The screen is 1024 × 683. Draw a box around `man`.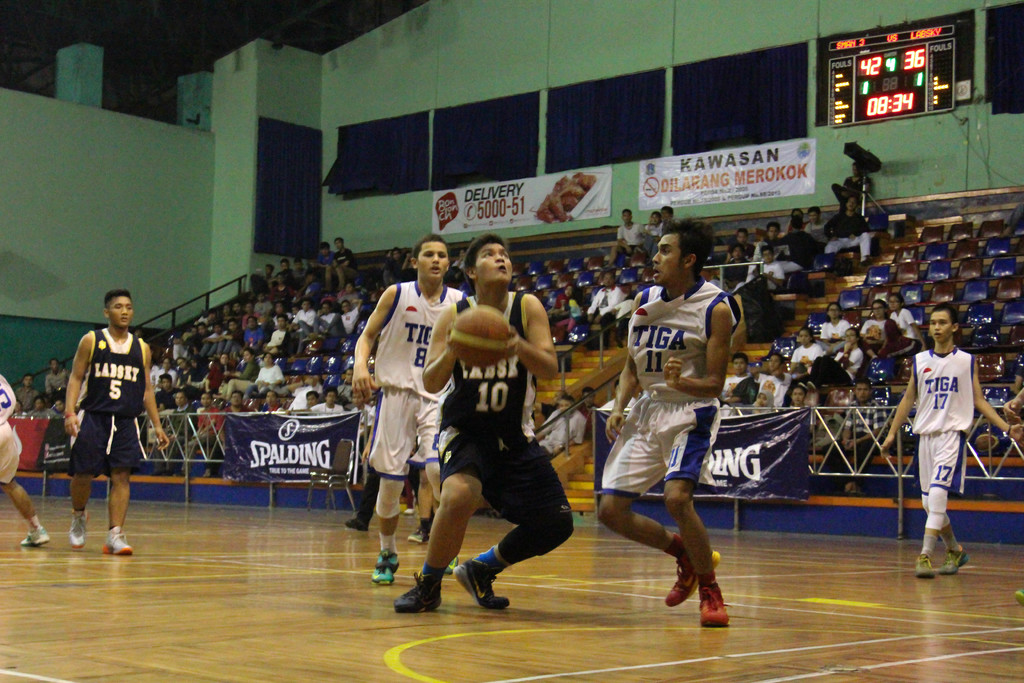
40, 356, 70, 393.
